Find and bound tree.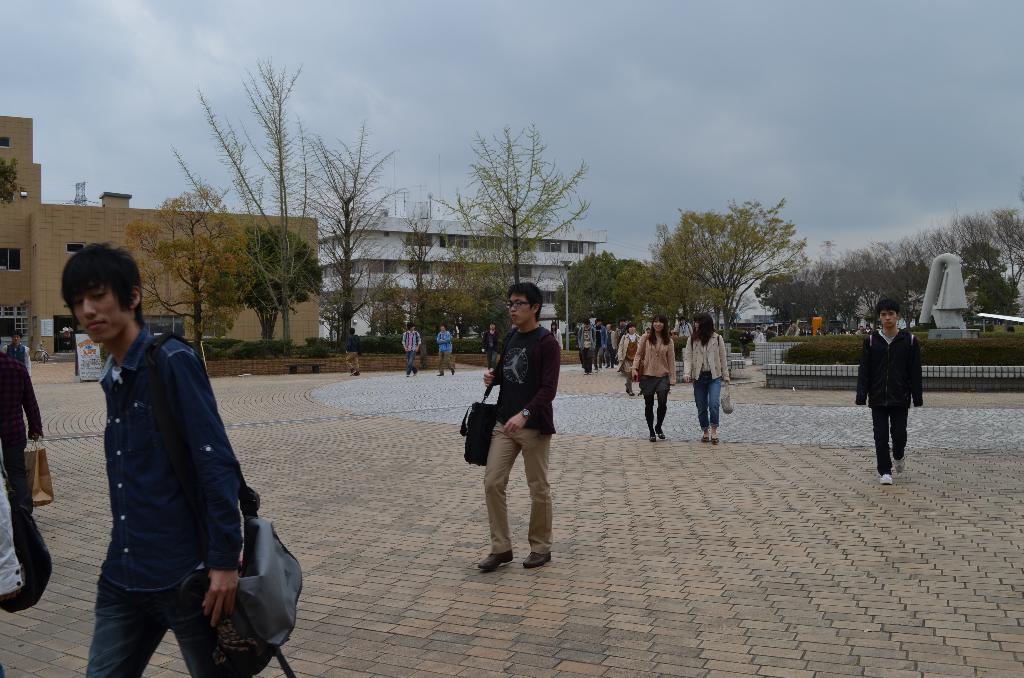
Bound: left=431, top=126, right=601, bottom=277.
